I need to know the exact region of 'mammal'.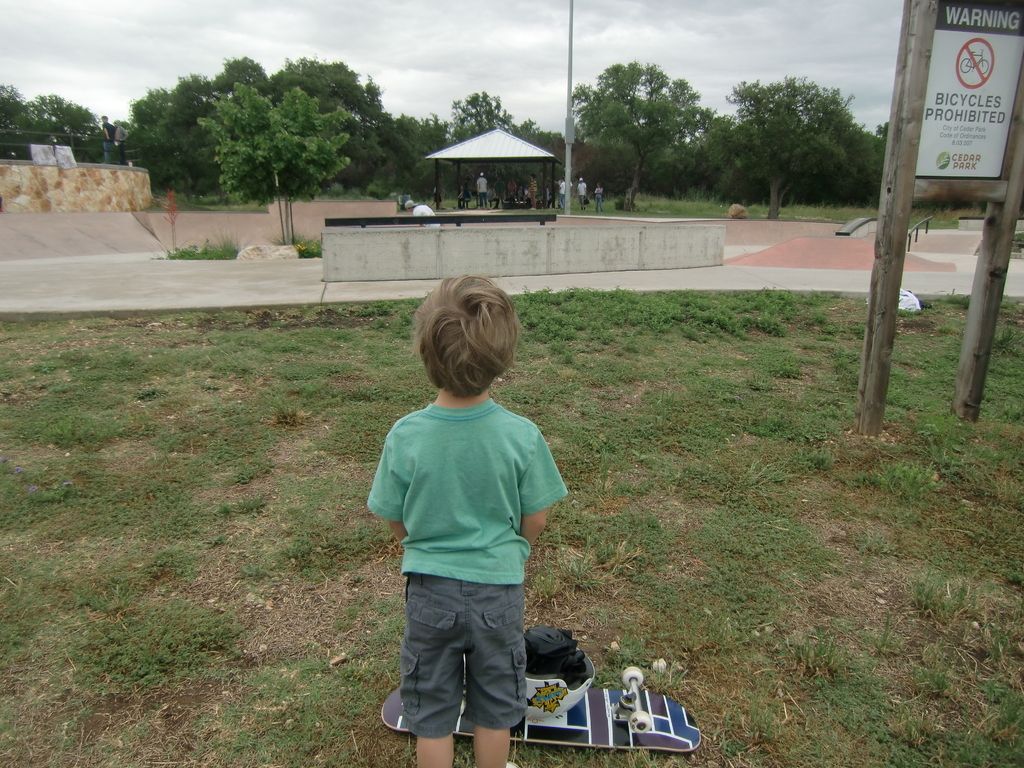
Region: box(429, 170, 442, 208).
